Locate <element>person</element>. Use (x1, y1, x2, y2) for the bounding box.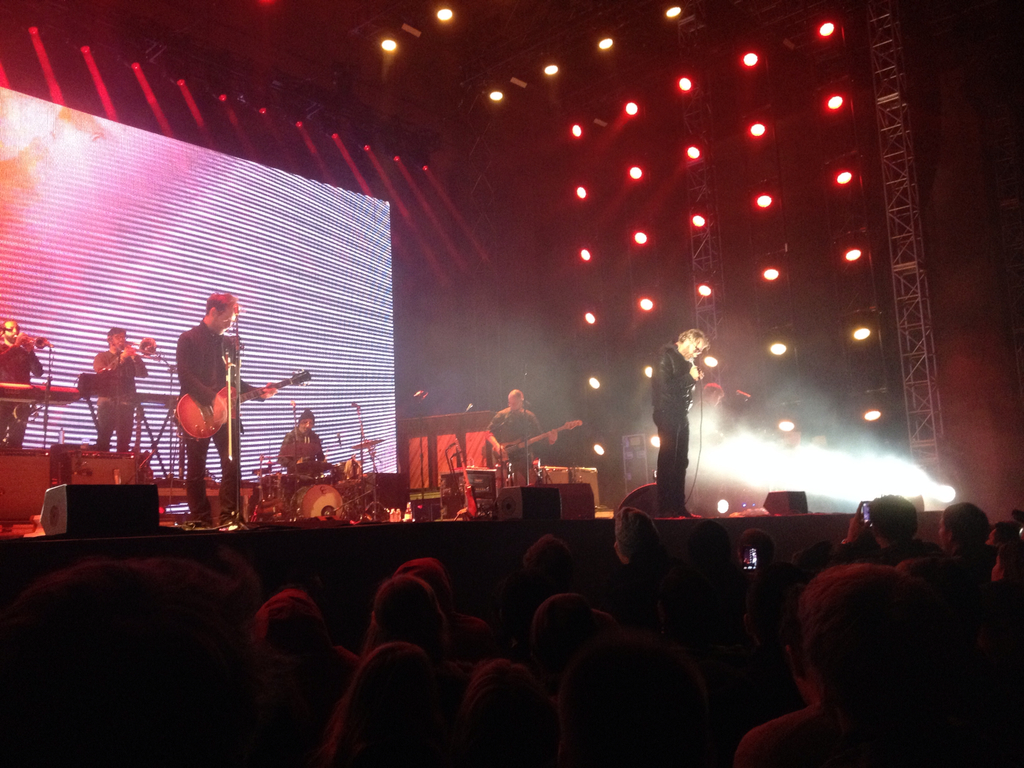
(550, 642, 693, 761).
